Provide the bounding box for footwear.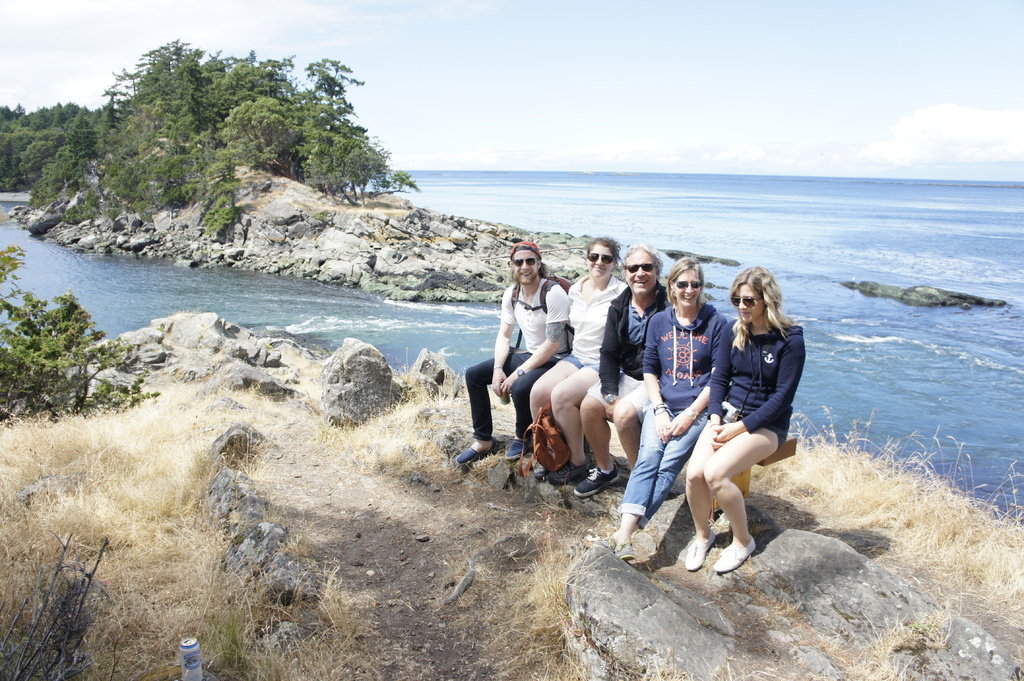
<bbox>599, 536, 618, 557</bbox>.
